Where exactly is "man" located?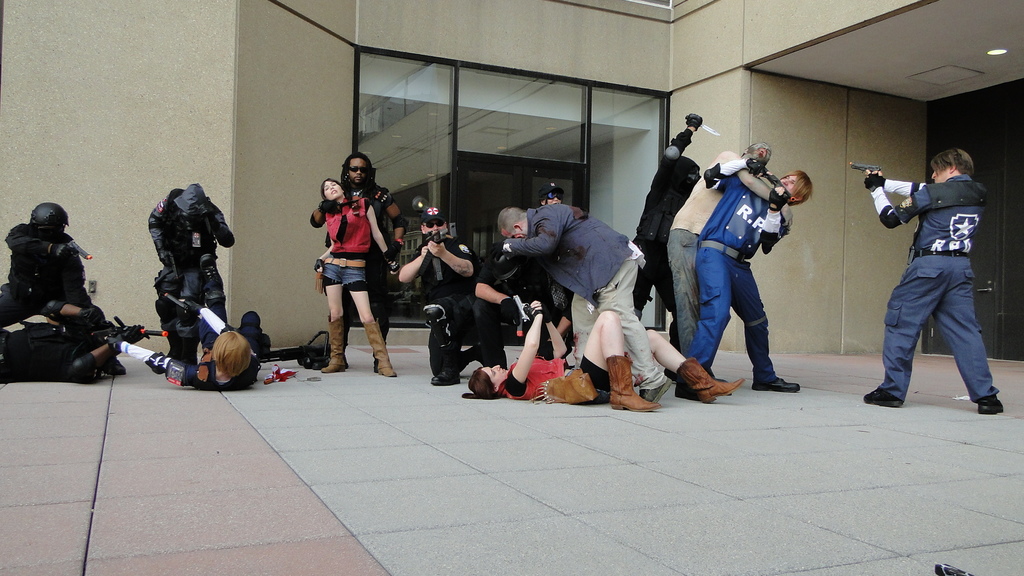
Its bounding box is <bbox>688, 156, 817, 393</bbox>.
